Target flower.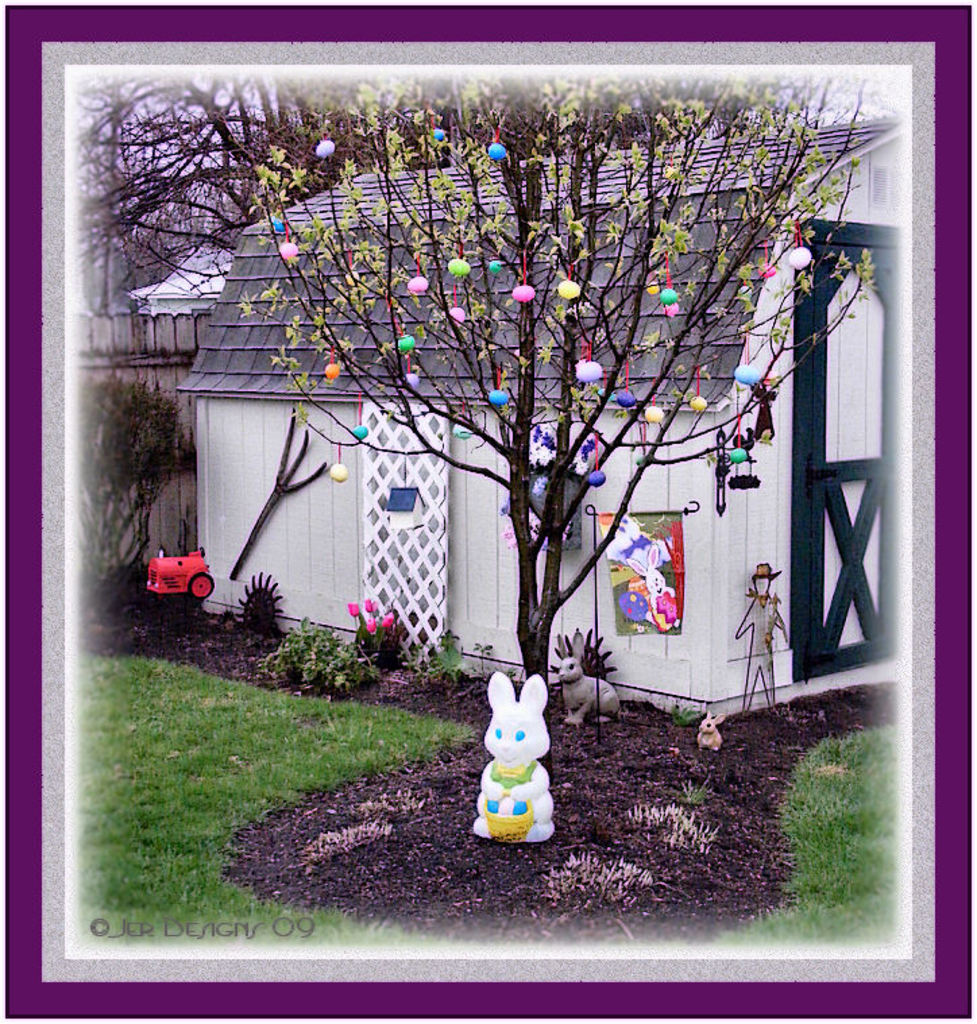
Target region: 718/443/753/461.
